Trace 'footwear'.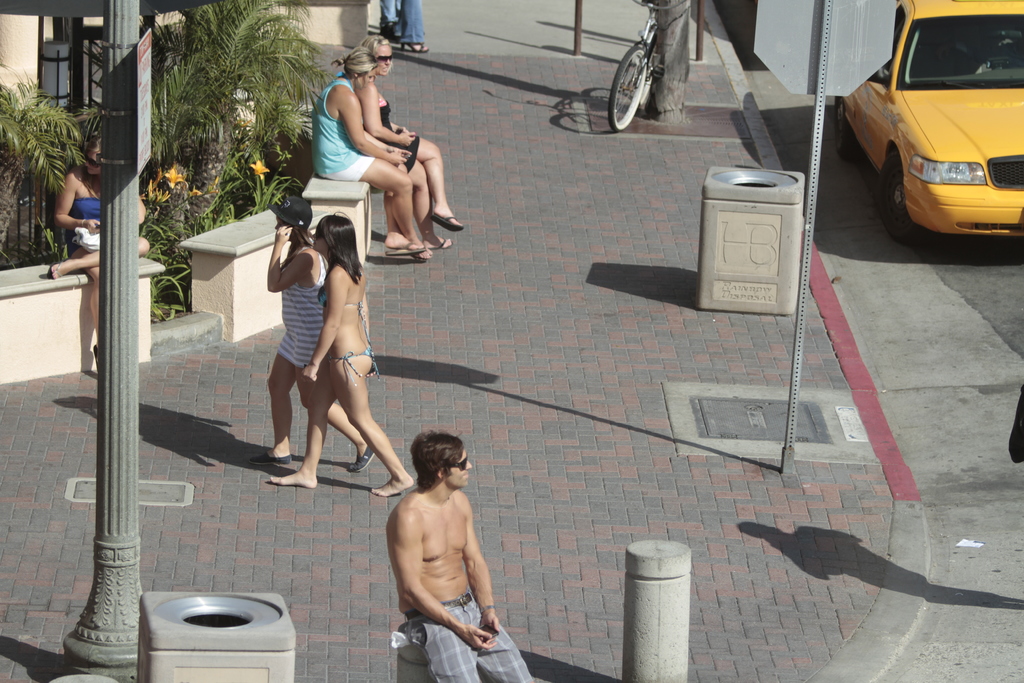
Traced to Rect(431, 208, 461, 229).
